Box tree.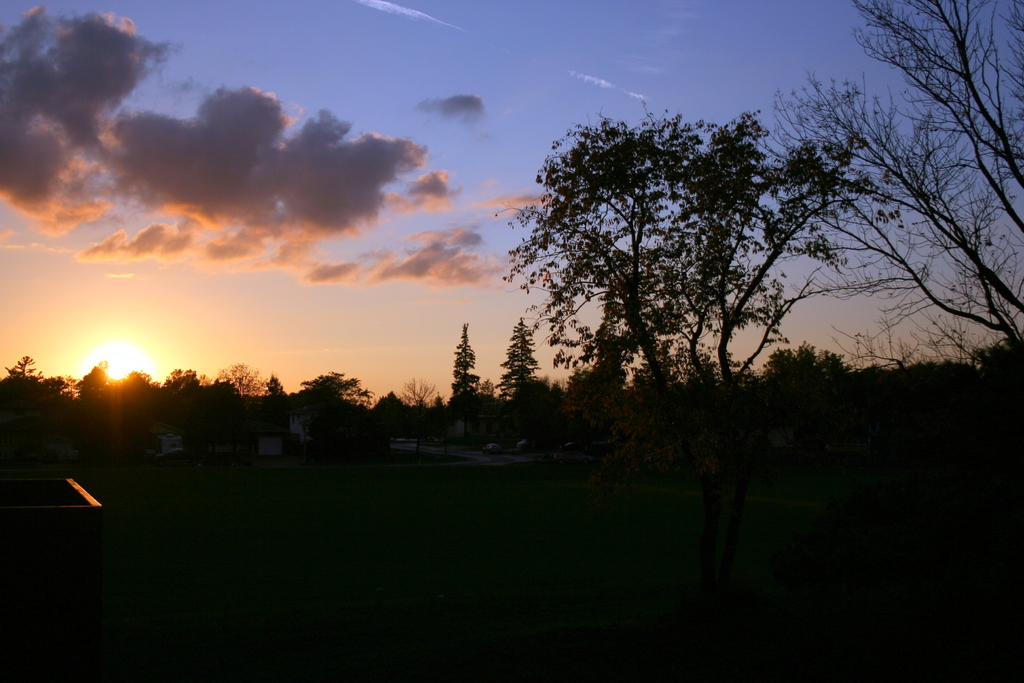
501, 318, 535, 392.
